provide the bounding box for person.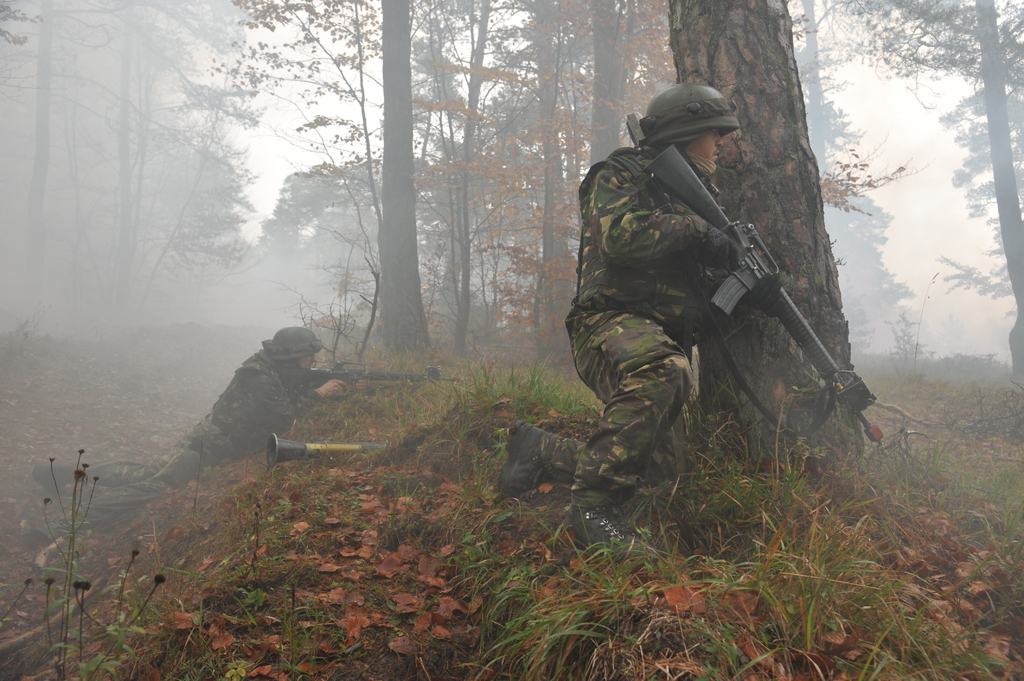
x1=0 y1=308 x2=50 y2=381.
